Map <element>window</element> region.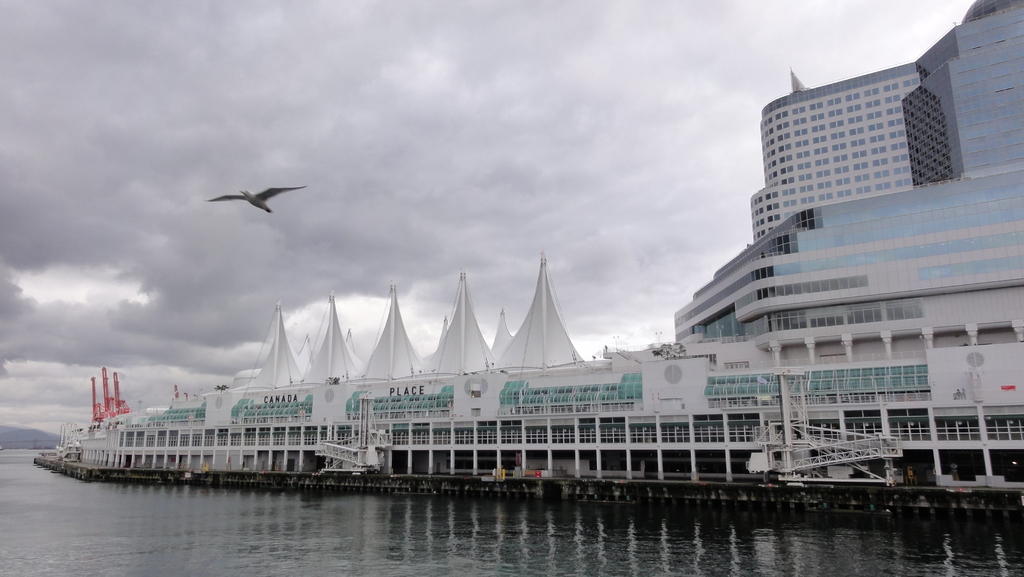
Mapped to x1=874, y1=145, x2=884, y2=154.
